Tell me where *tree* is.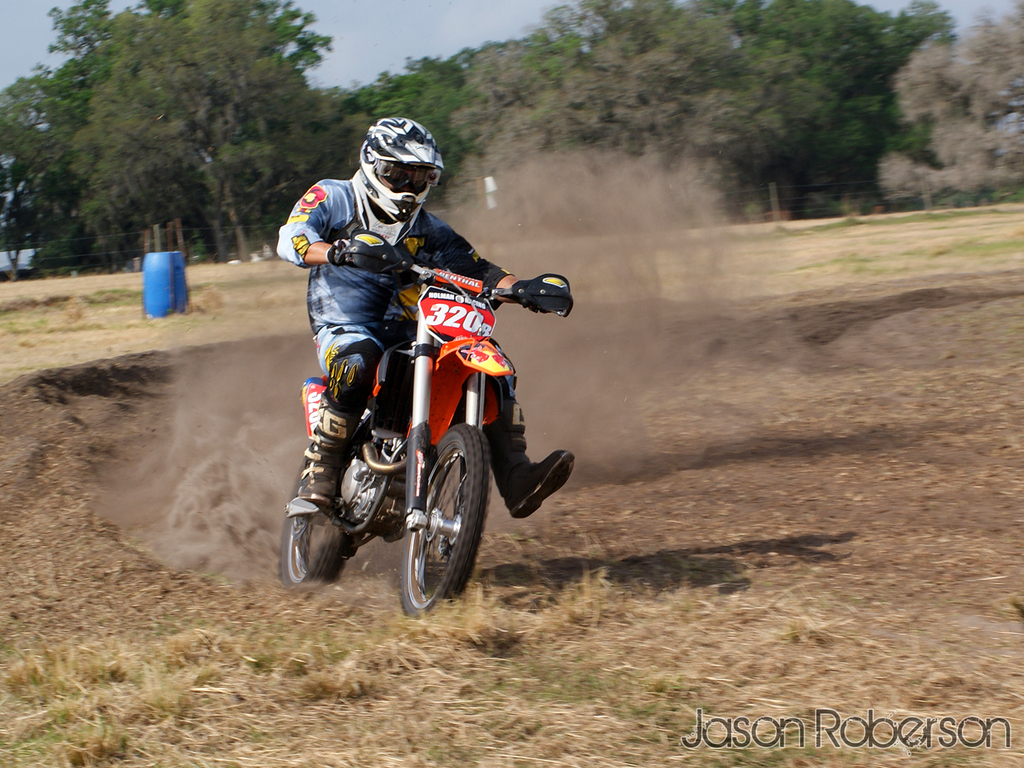
*tree* is at rect(22, 1, 335, 270).
